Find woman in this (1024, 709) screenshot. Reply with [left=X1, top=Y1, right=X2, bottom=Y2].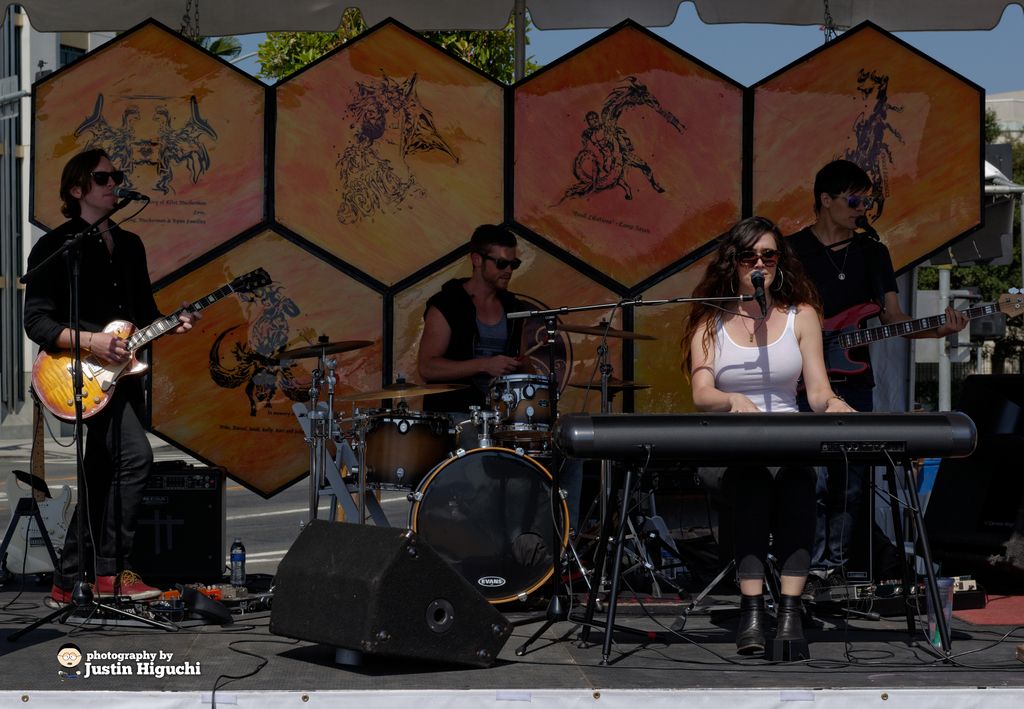
[left=673, top=211, right=857, bottom=650].
